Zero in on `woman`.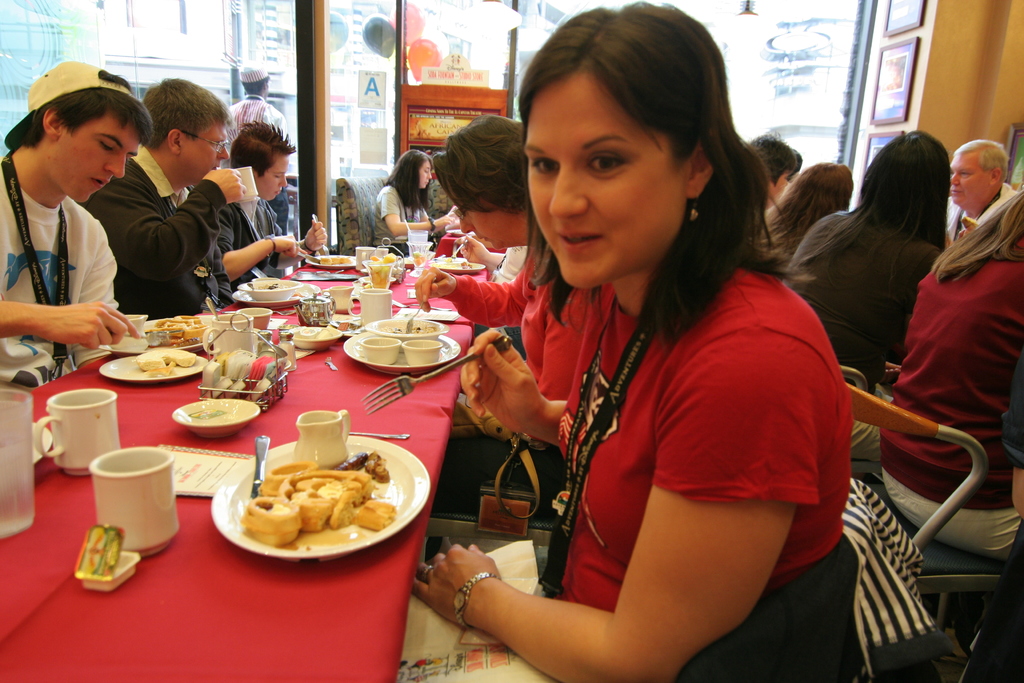
Zeroed in: {"left": 431, "top": 110, "right": 607, "bottom": 532}.
